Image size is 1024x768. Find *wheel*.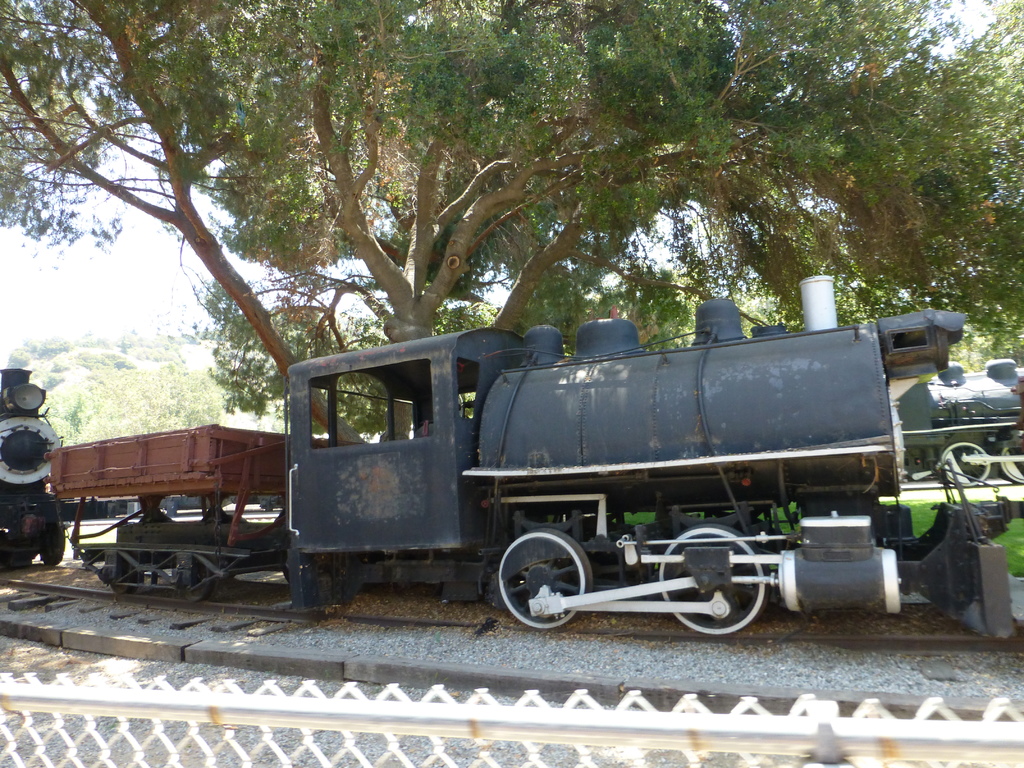
x1=38, y1=527, x2=65, y2=568.
